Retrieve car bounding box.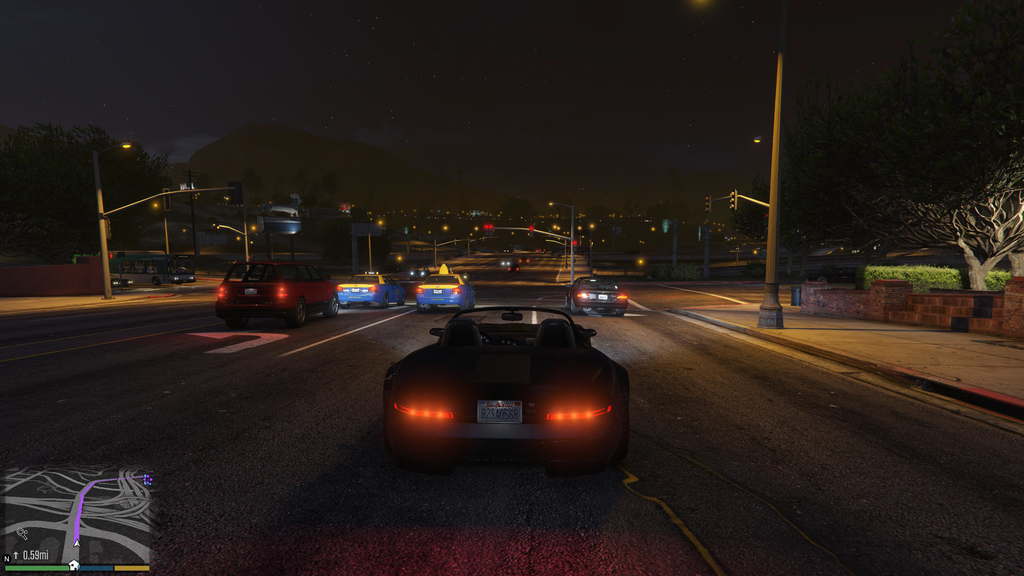
Bounding box: 416:264:475:314.
